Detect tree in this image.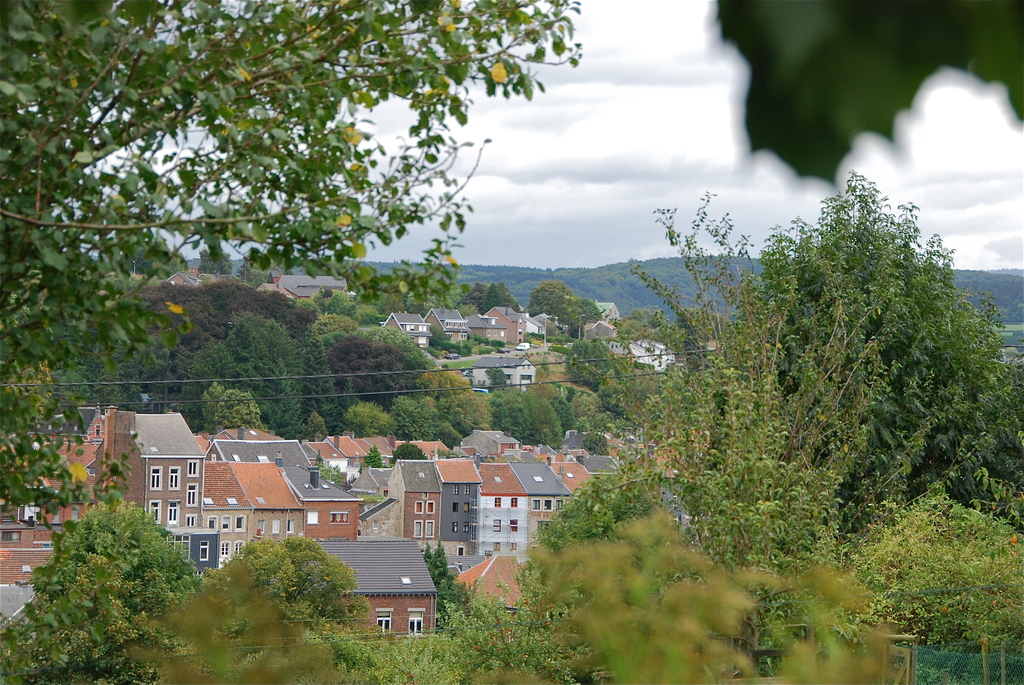
Detection: 364, 328, 436, 369.
